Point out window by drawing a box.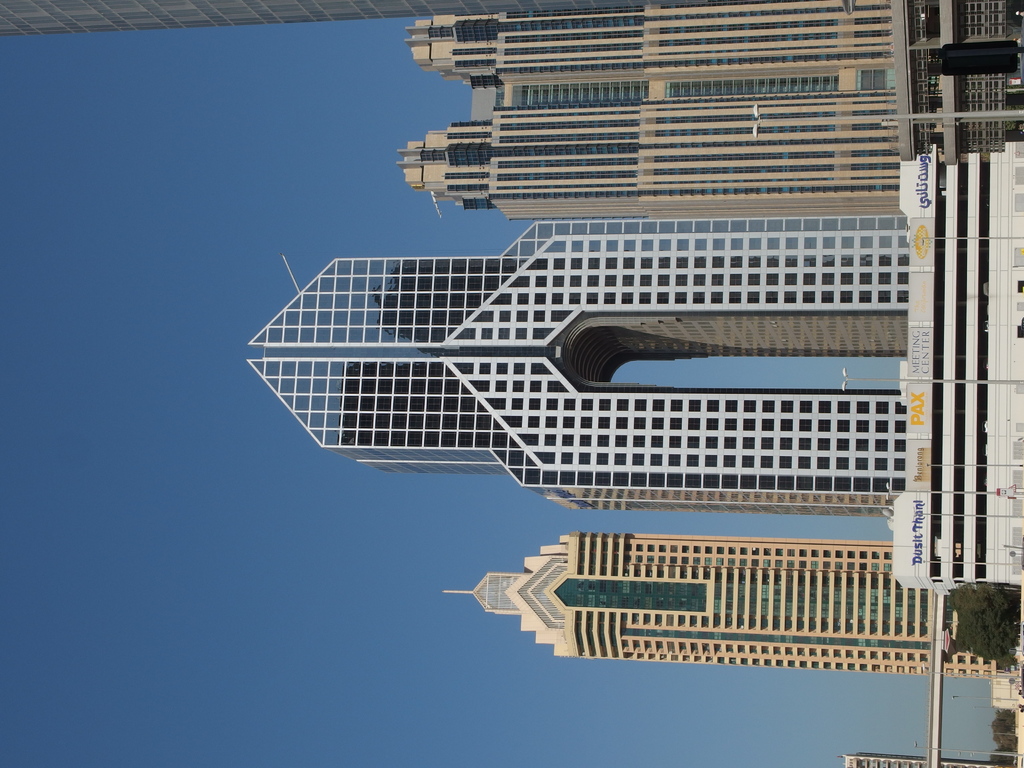
x1=652 y1=417 x2=664 y2=428.
